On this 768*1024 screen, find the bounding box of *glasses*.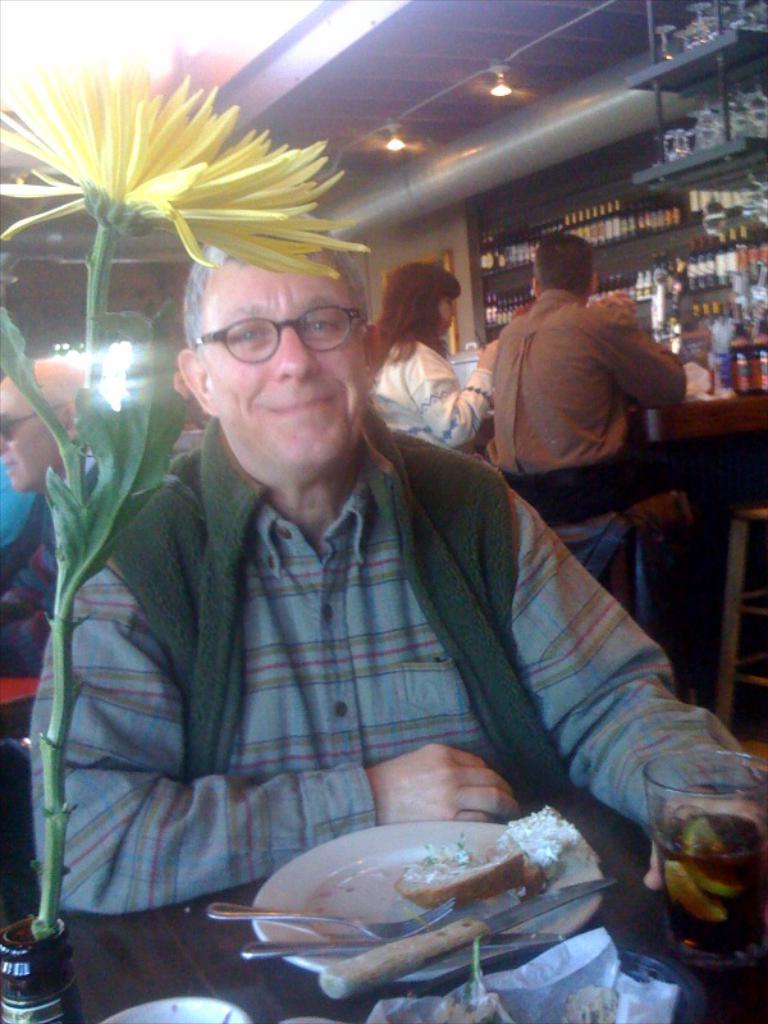
Bounding box: 175:294:369:353.
